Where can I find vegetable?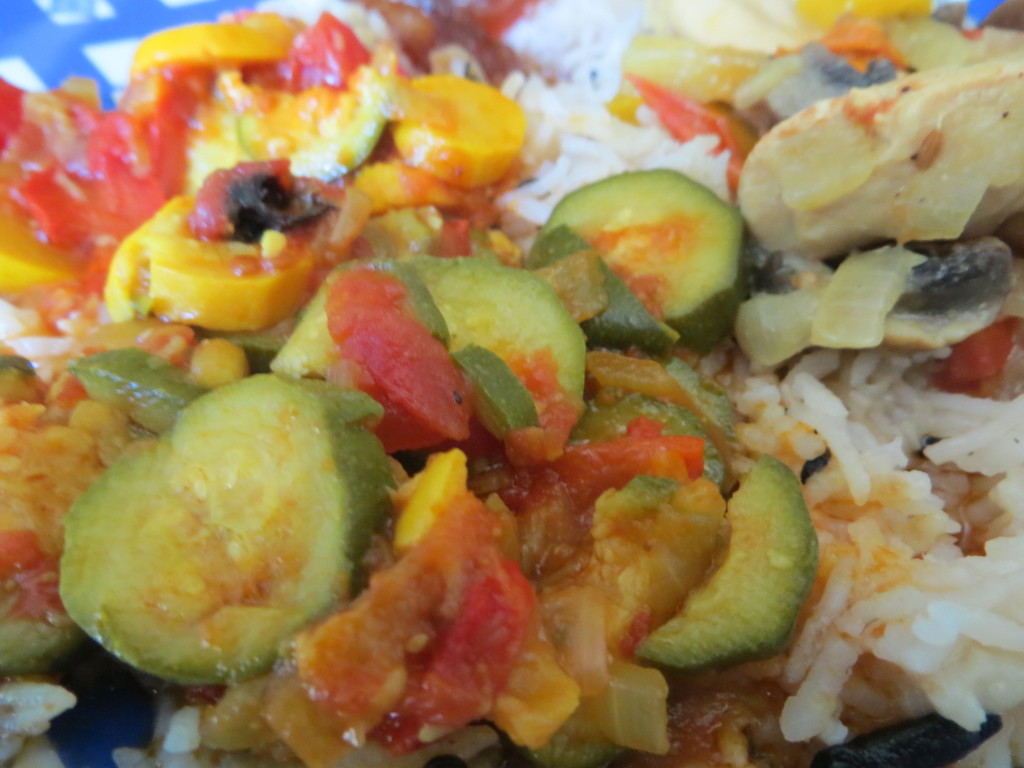
You can find it at Rect(504, 435, 724, 493).
